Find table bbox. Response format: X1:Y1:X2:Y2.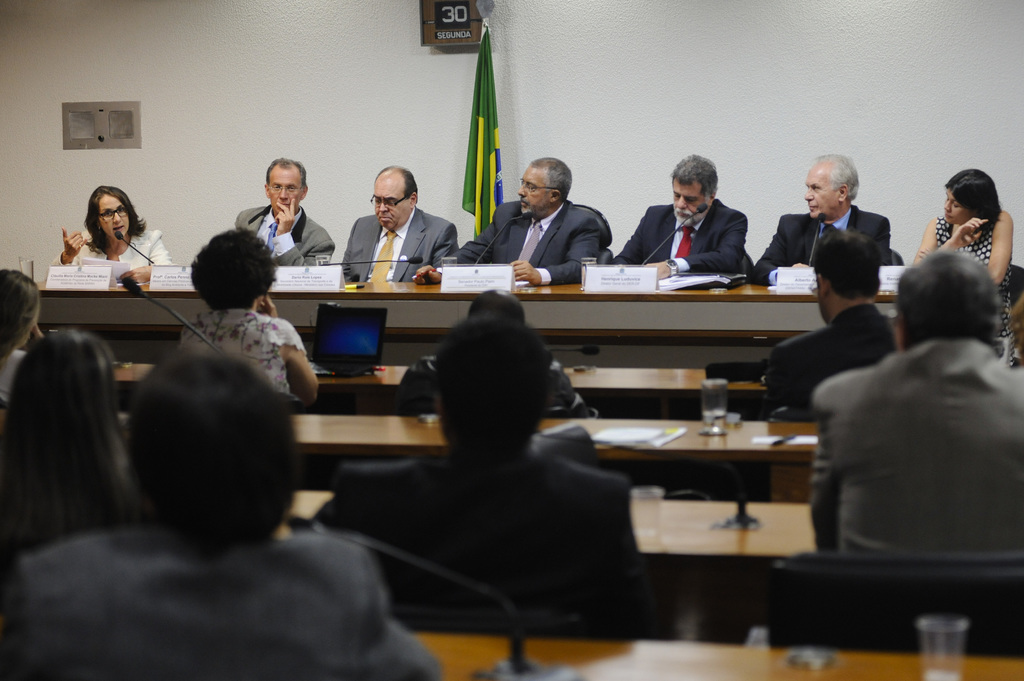
113:358:769:396.
